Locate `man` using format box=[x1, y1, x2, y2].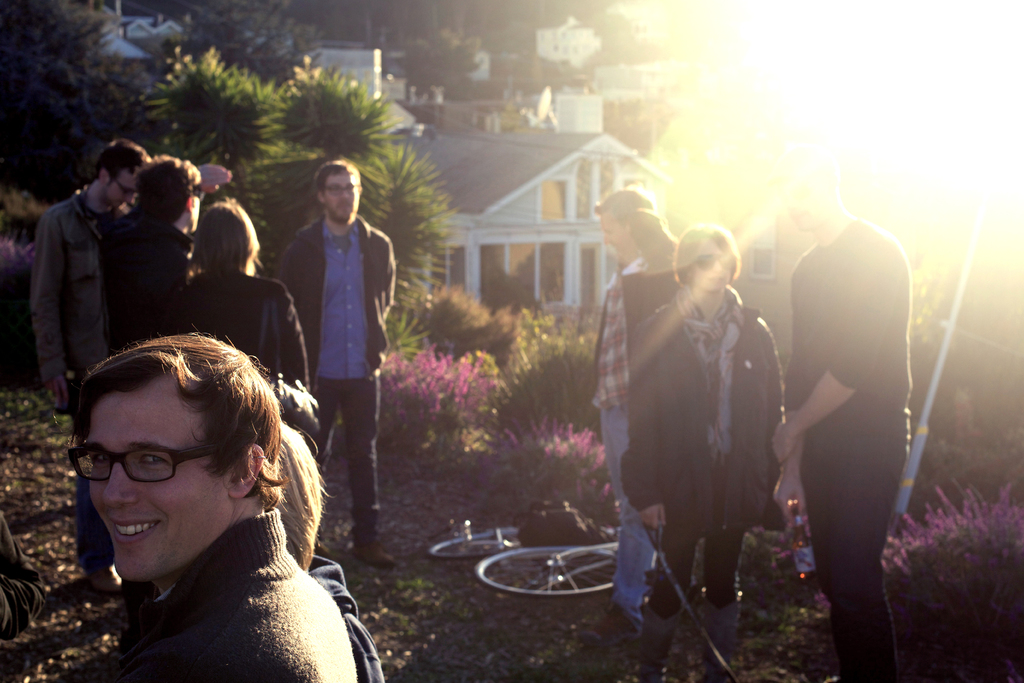
box=[39, 138, 127, 429].
